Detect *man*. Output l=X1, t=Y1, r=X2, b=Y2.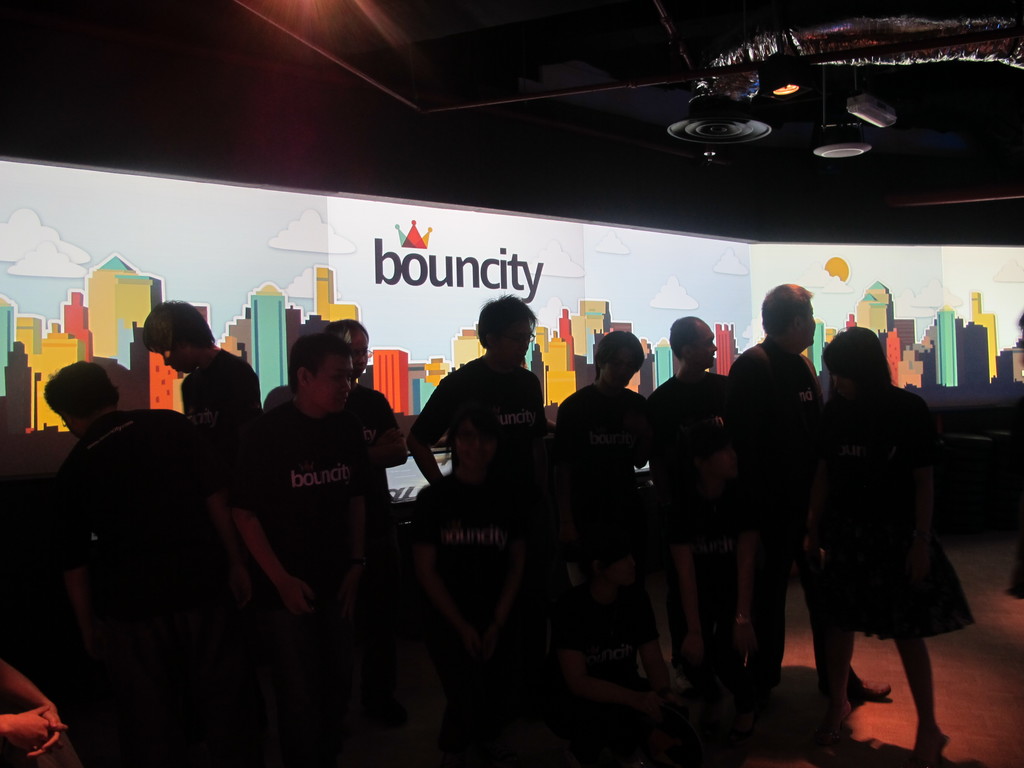
l=116, t=299, r=266, b=567.
